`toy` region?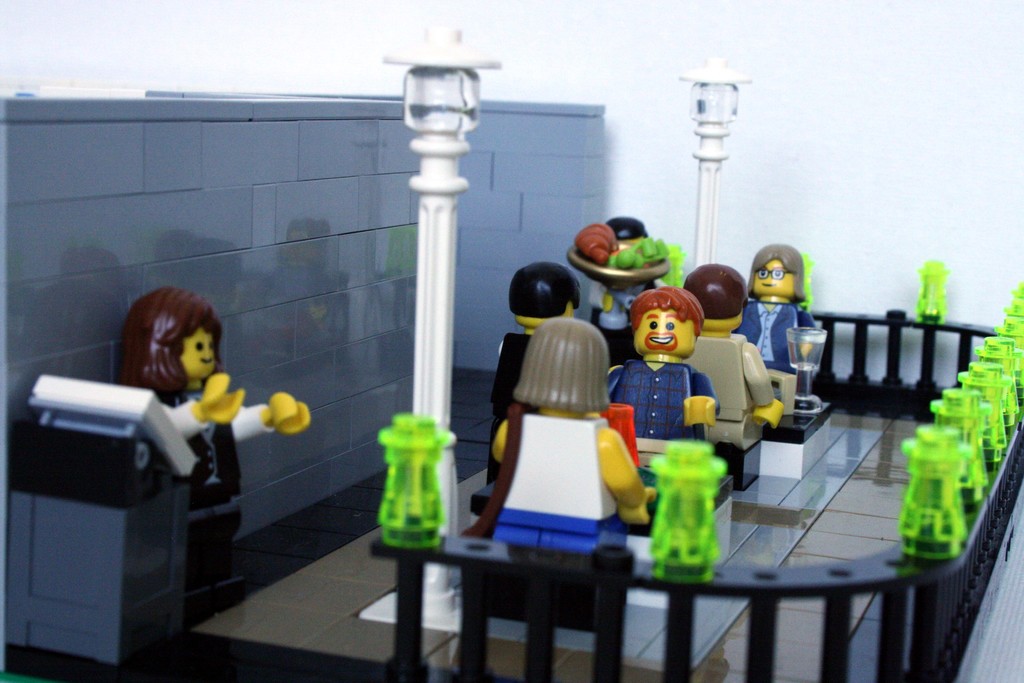
471,263,582,527
